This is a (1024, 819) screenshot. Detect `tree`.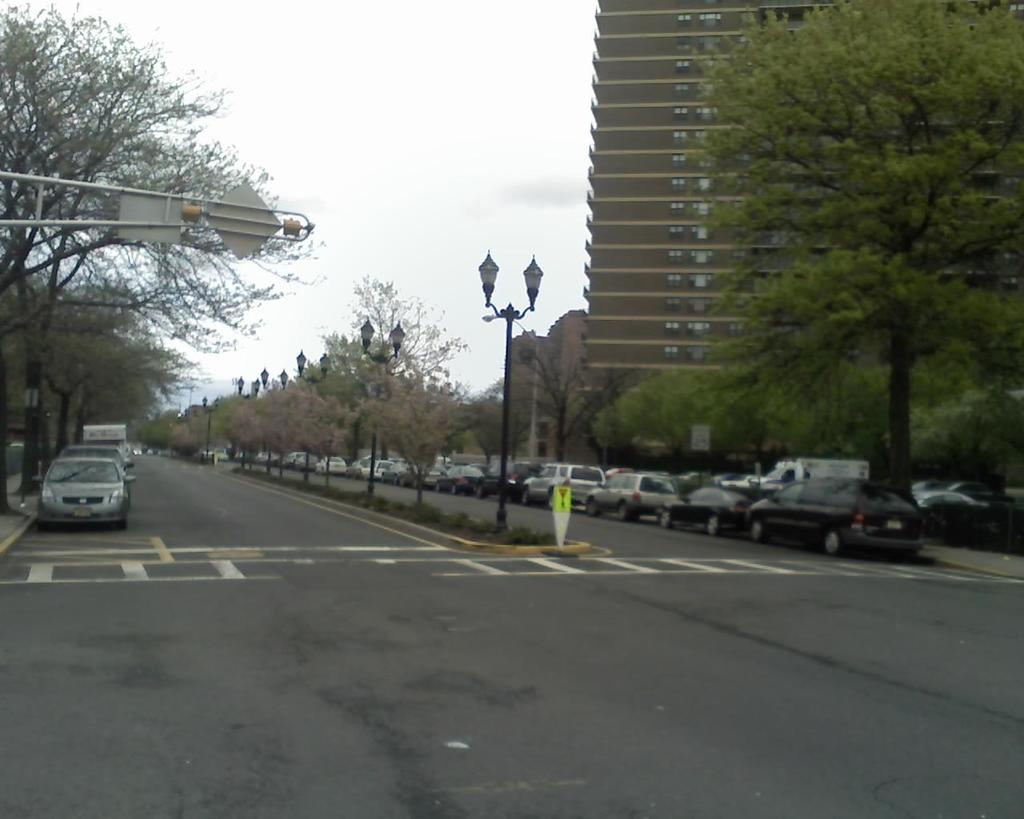
pyautogui.locateOnScreen(603, 360, 731, 461).
